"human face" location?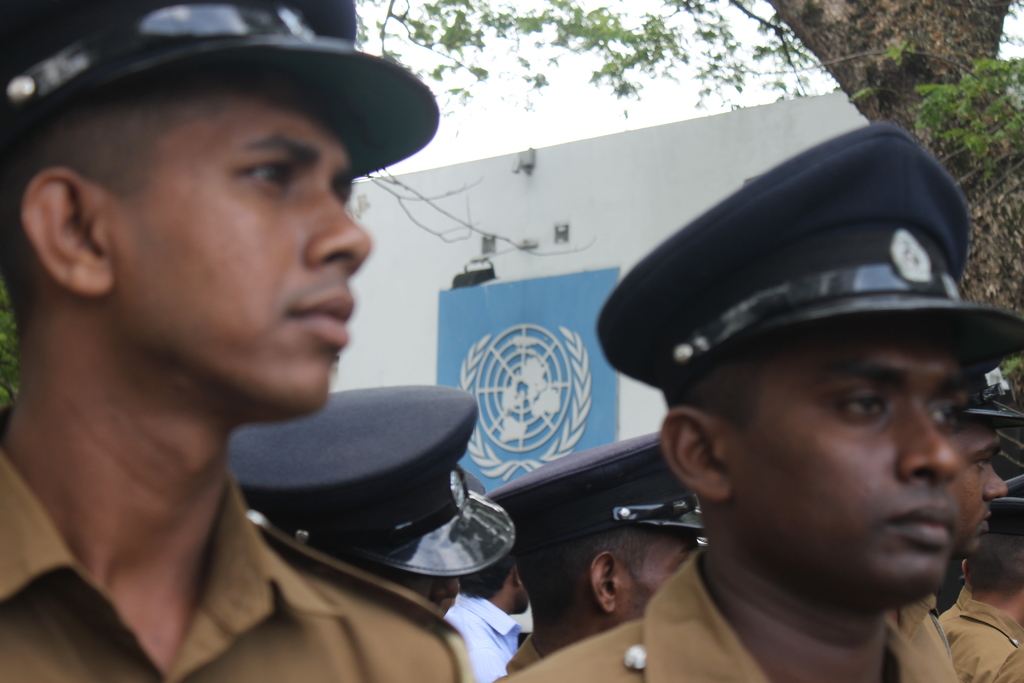
[left=735, top=315, right=970, bottom=604]
